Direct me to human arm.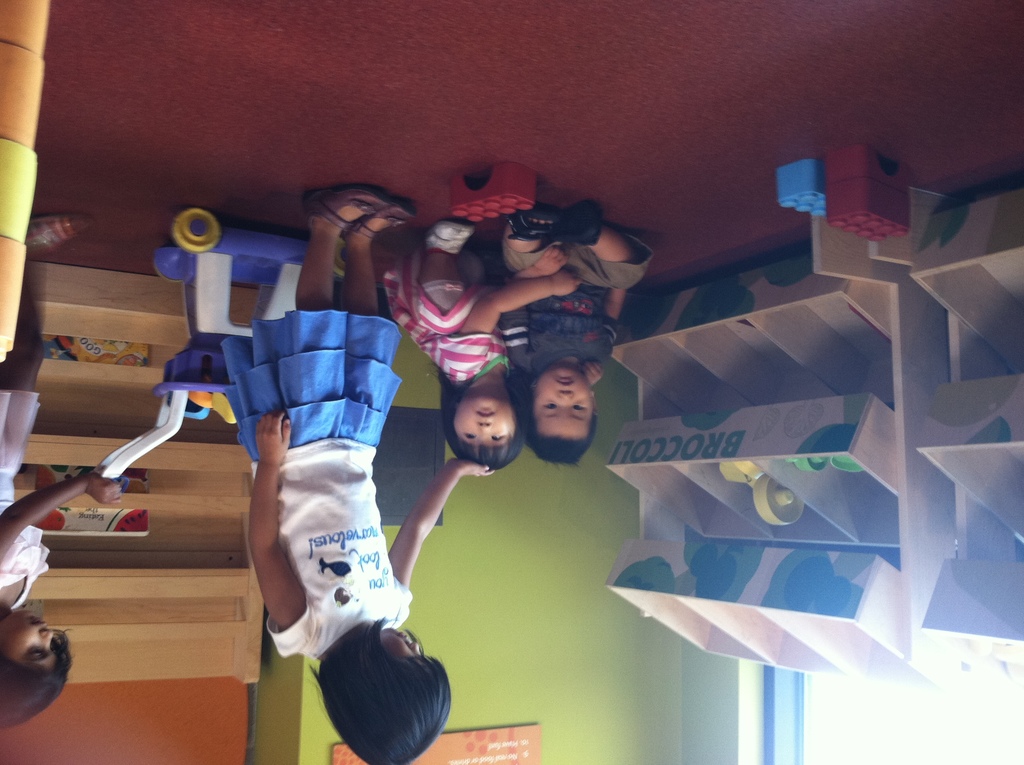
Direction: <box>493,245,570,385</box>.
